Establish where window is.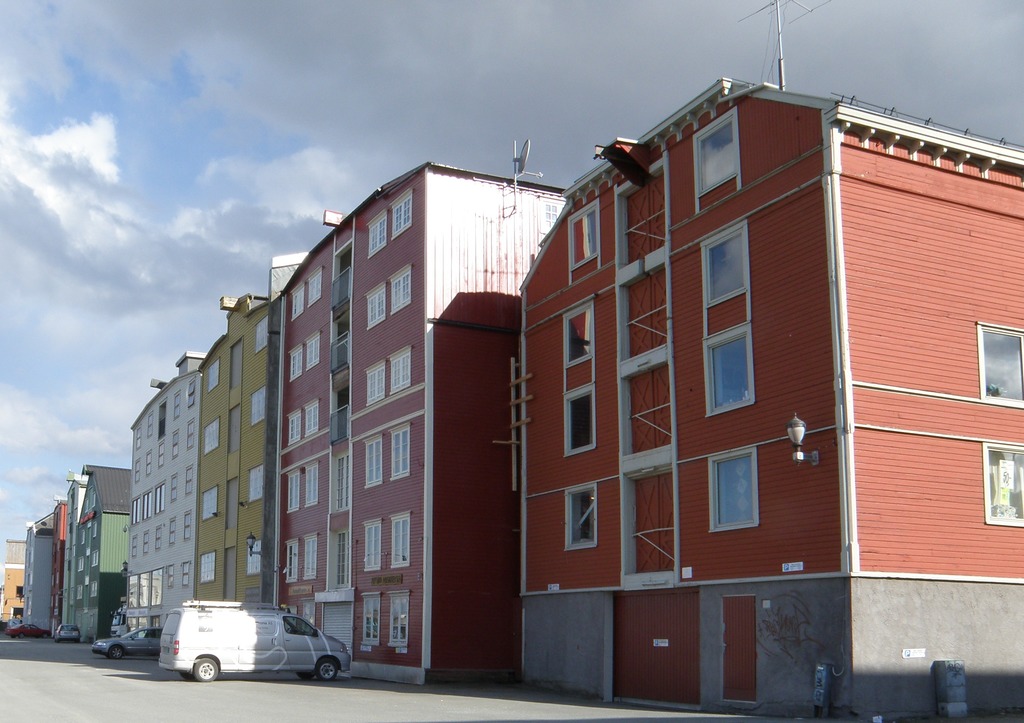
Established at <region>76, 557, 86, 575</region>.
